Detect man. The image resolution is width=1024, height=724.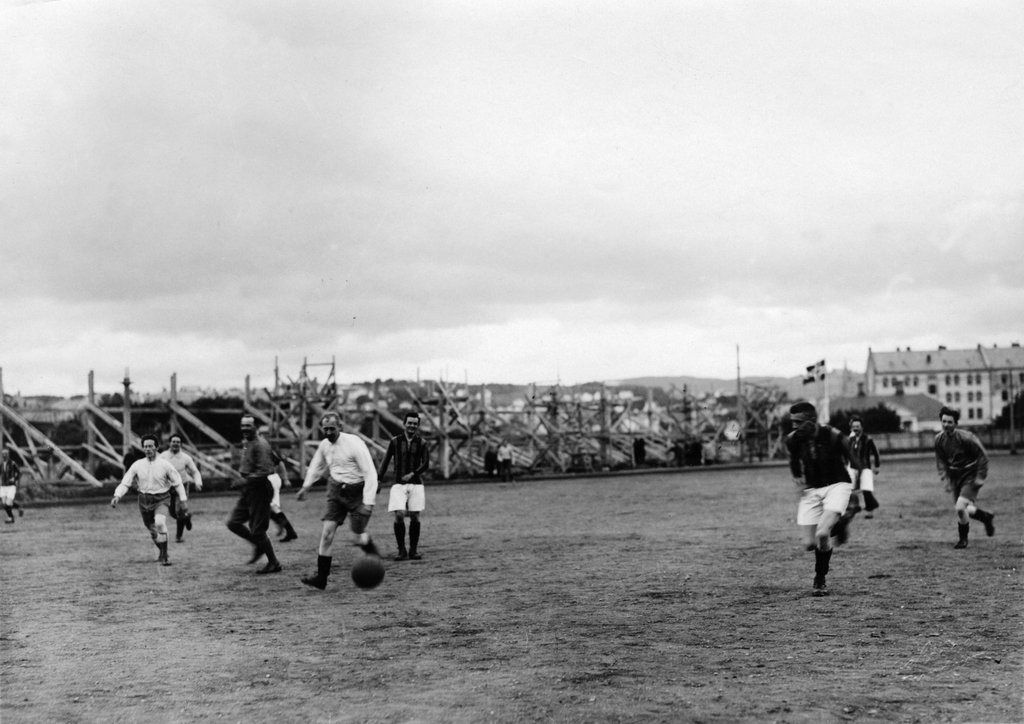
[494,435,521,479].
